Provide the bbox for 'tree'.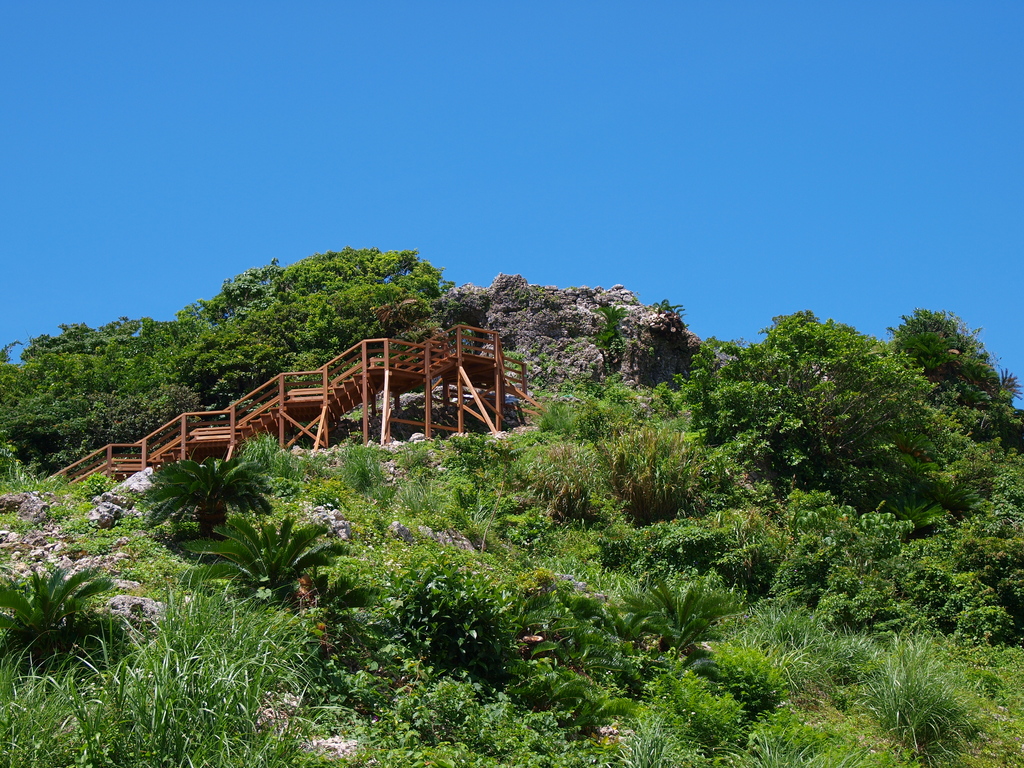
bbox(0, 569, 116, 656).
